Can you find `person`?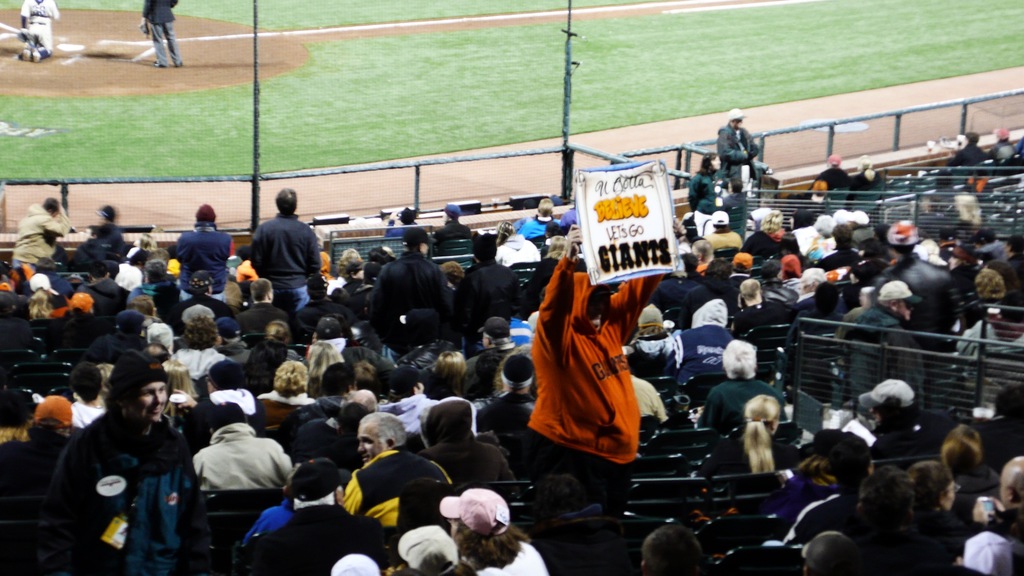
Yes, bounding box: x1=714, y1=104, x2=763, y2=190.
